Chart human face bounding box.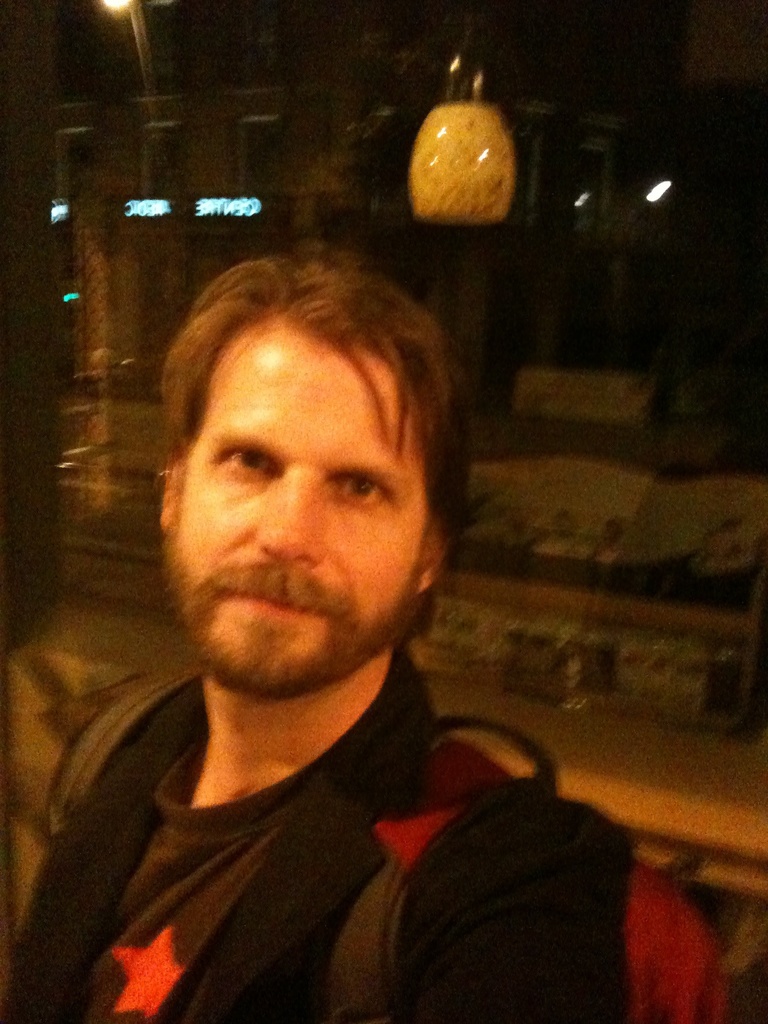
Charted: (x1=163, y1=316, x2=431, y2=695).
